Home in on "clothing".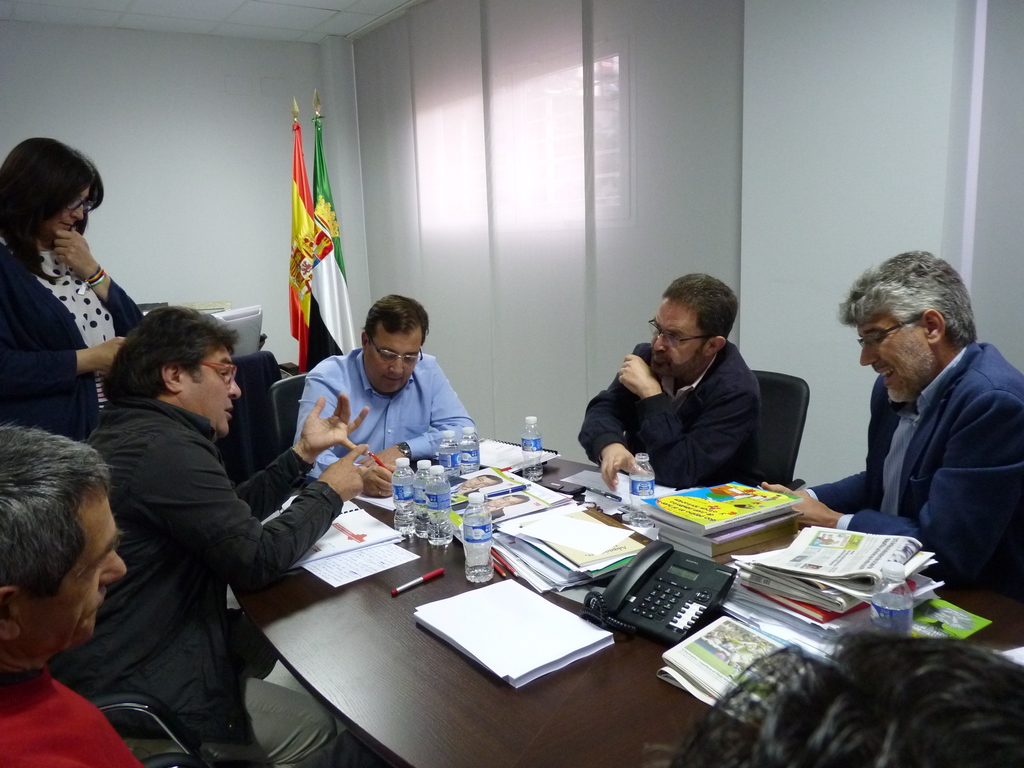
Homed in at (left=289, top=351, right=483, bottom=483).
